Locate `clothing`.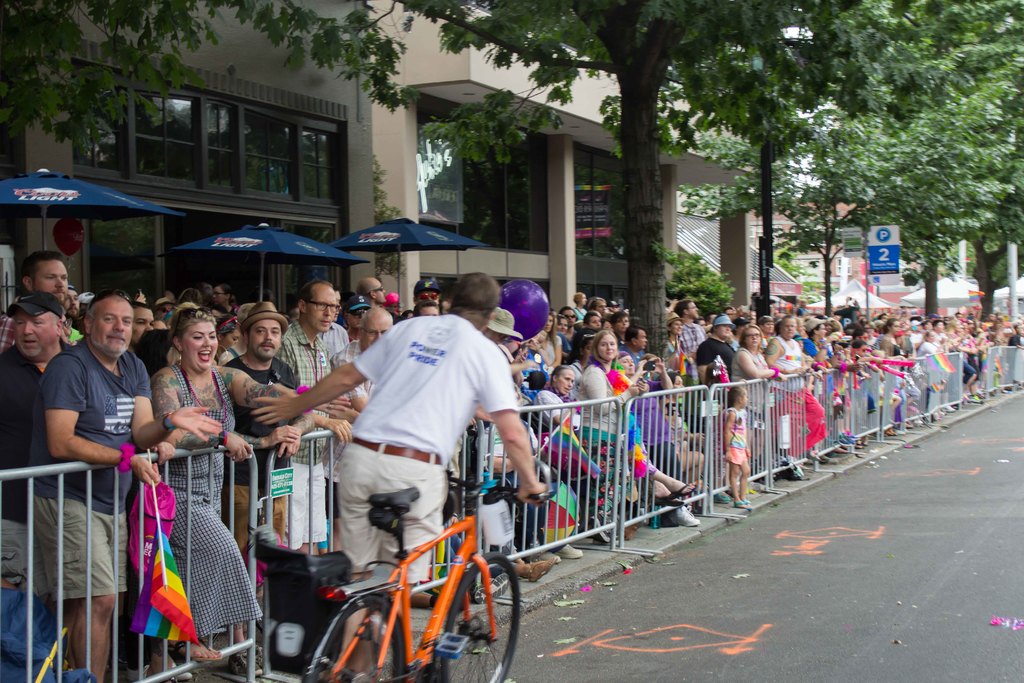
Bounding box: 573/361/646/481.
